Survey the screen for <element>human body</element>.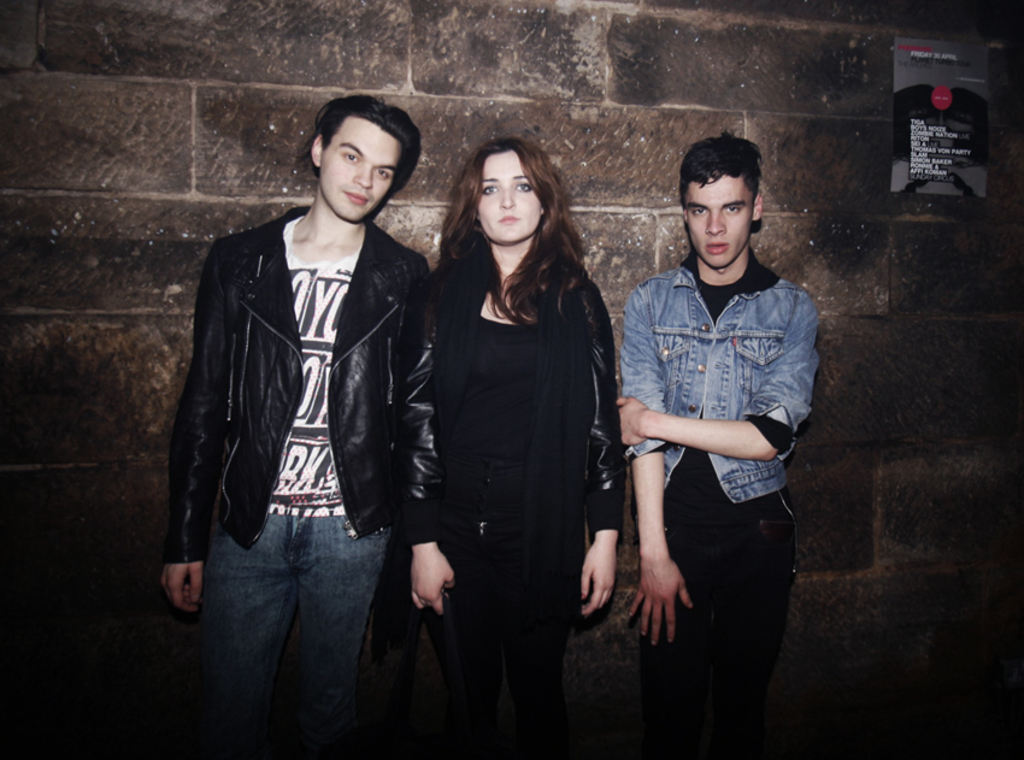
Survey found: (left=587, top=107, right=800, bottom=730).
